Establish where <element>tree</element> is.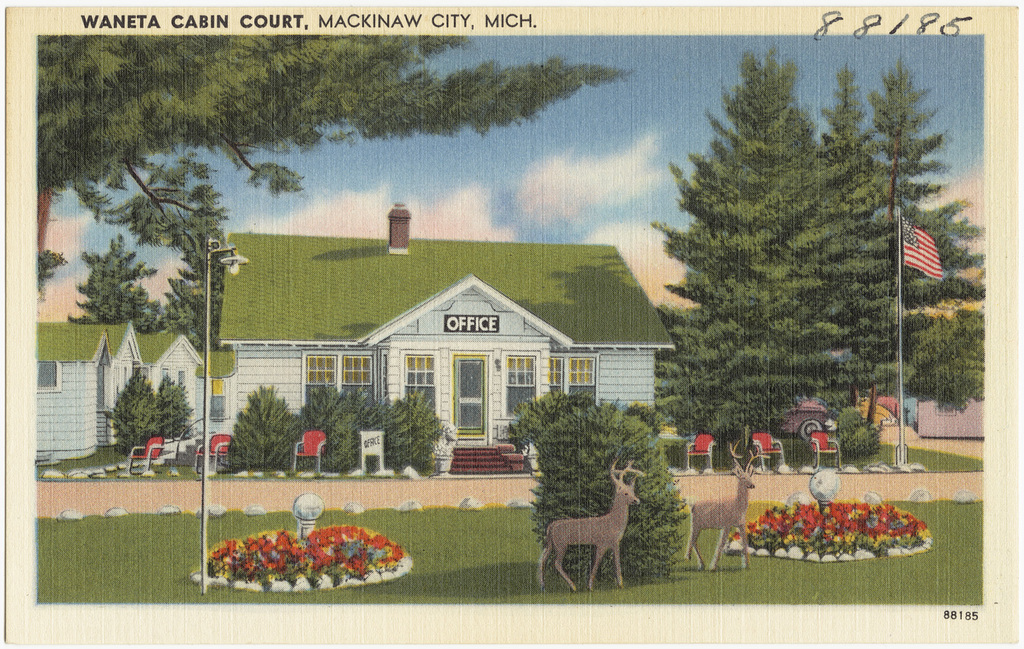
Established at (x1=817, y1=61, x2=913, y2=427).
